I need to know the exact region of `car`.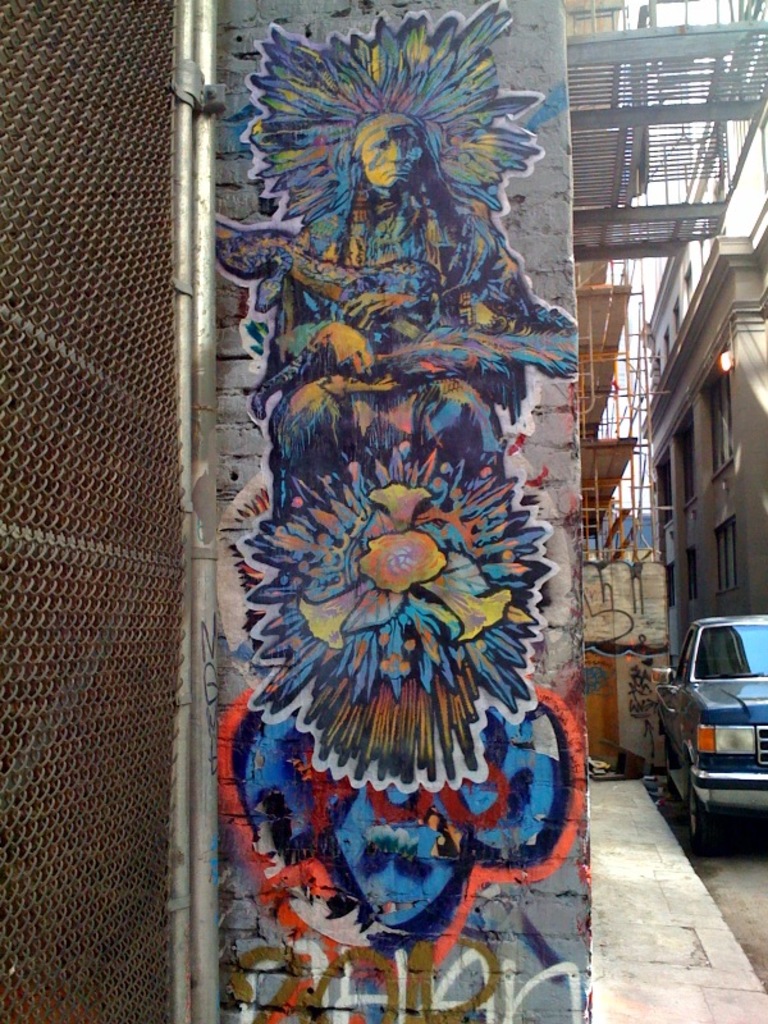
Region: x1=655, y1=616, x2=767, y2=845.
